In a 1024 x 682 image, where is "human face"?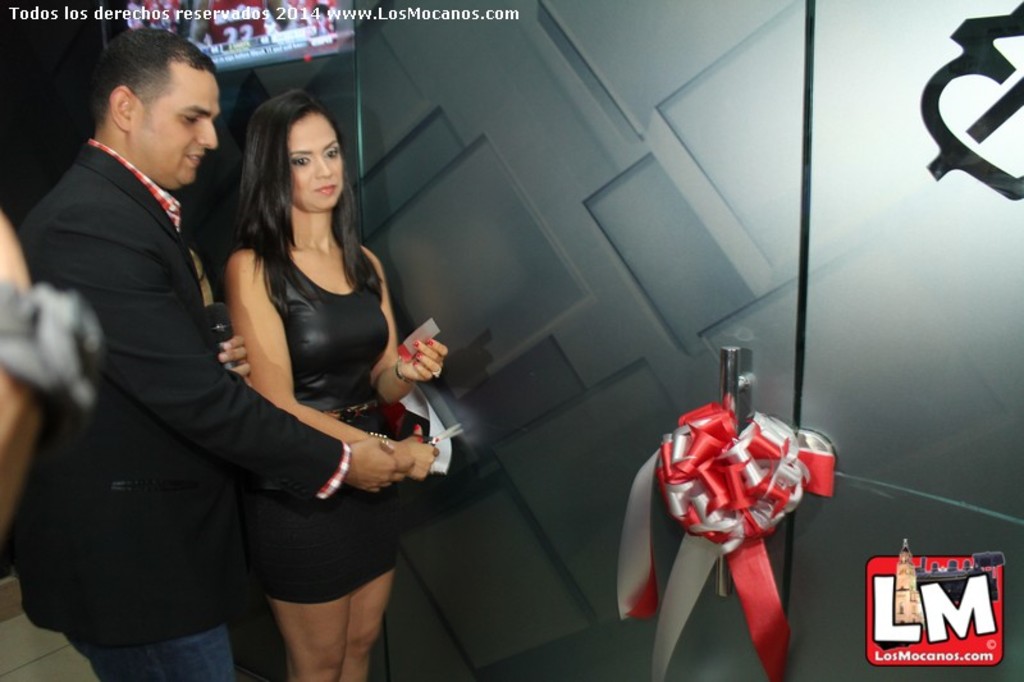
box=[292, 111, 344, 214].
